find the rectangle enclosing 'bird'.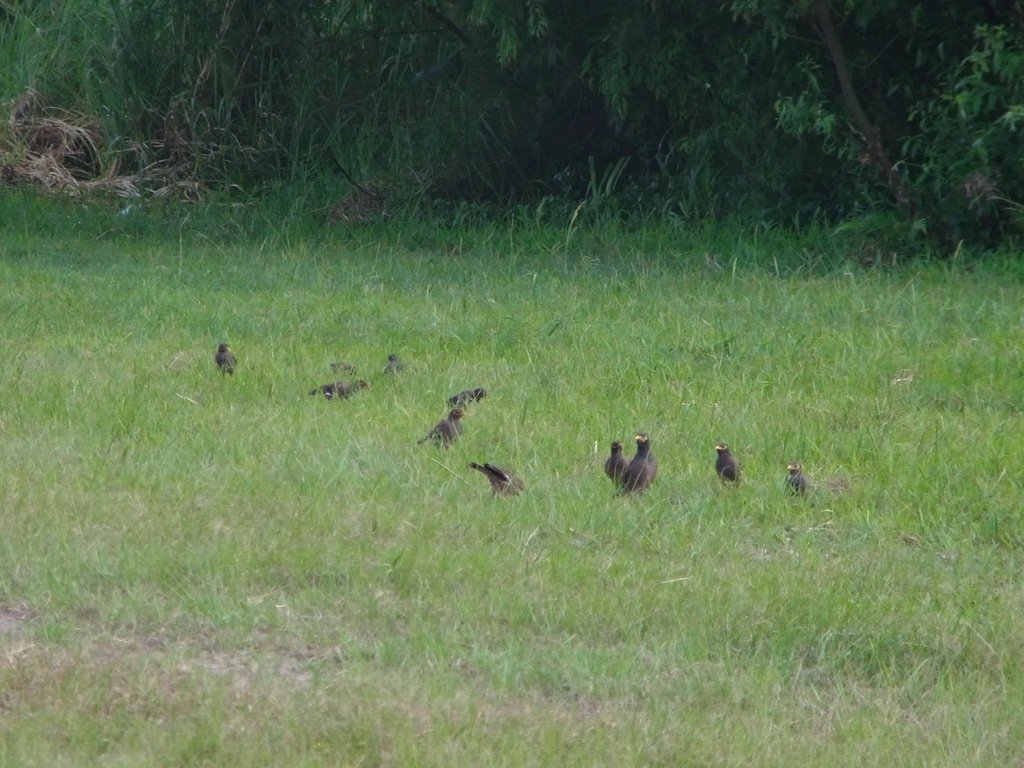
x1=610, y1=428, x2=659, y2=506.
